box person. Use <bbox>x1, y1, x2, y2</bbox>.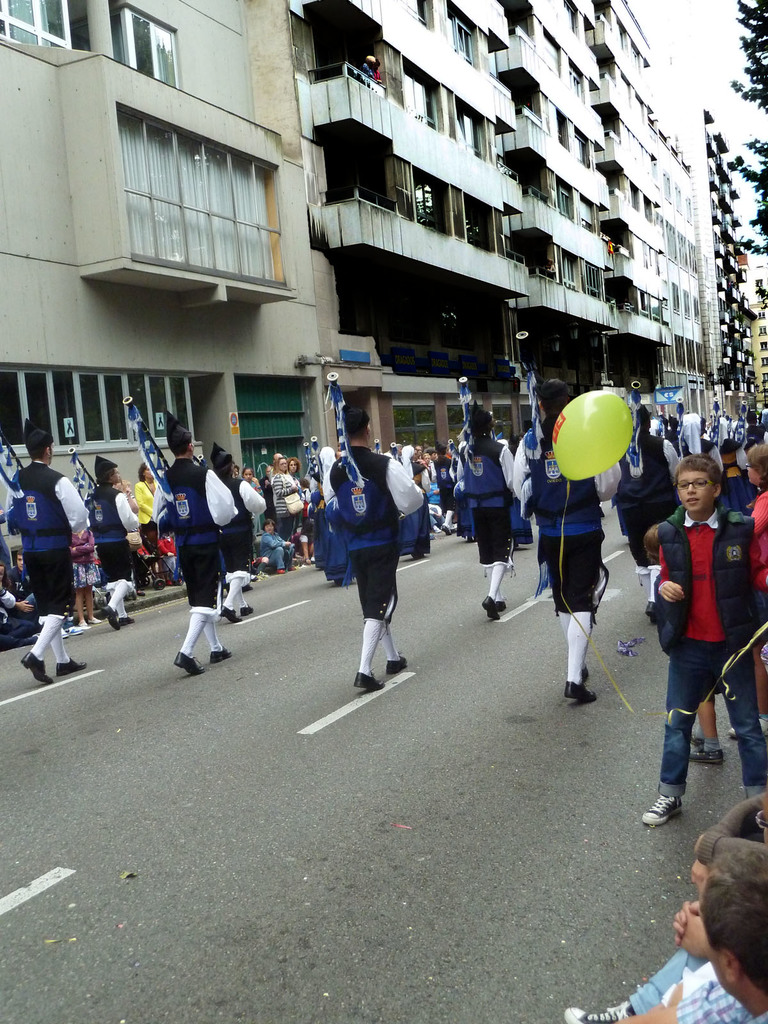
<bbox>703, 433, 754, 535</bbox>.
